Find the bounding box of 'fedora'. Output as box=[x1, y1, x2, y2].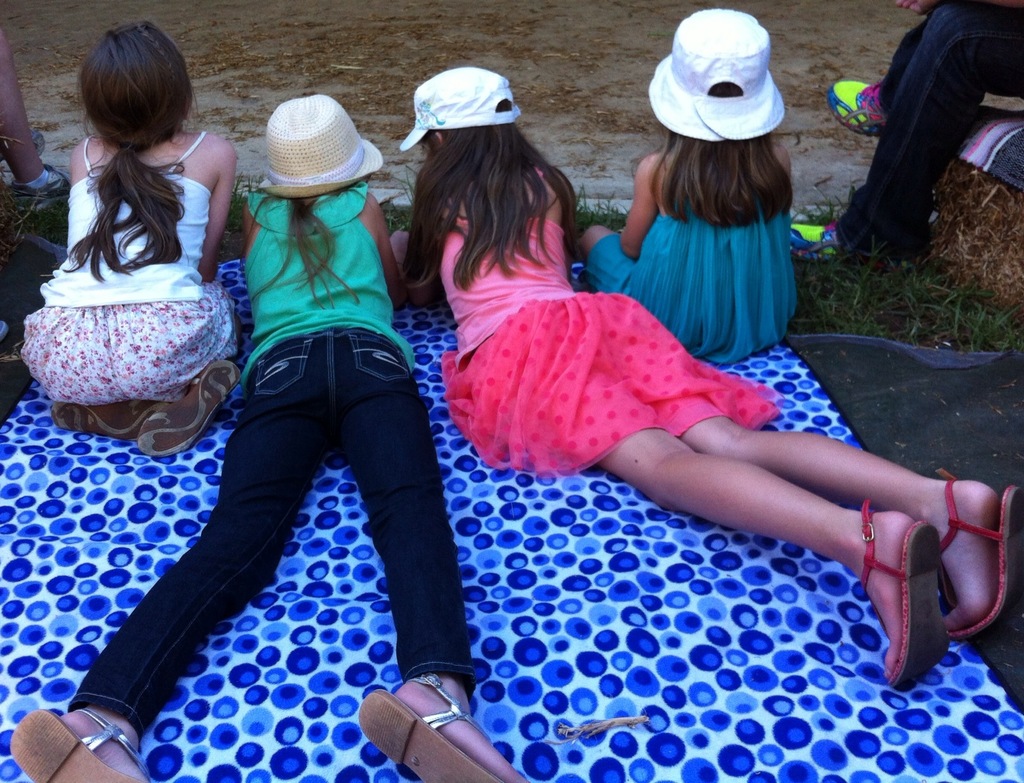
box=[237, 90, 369, 204].
